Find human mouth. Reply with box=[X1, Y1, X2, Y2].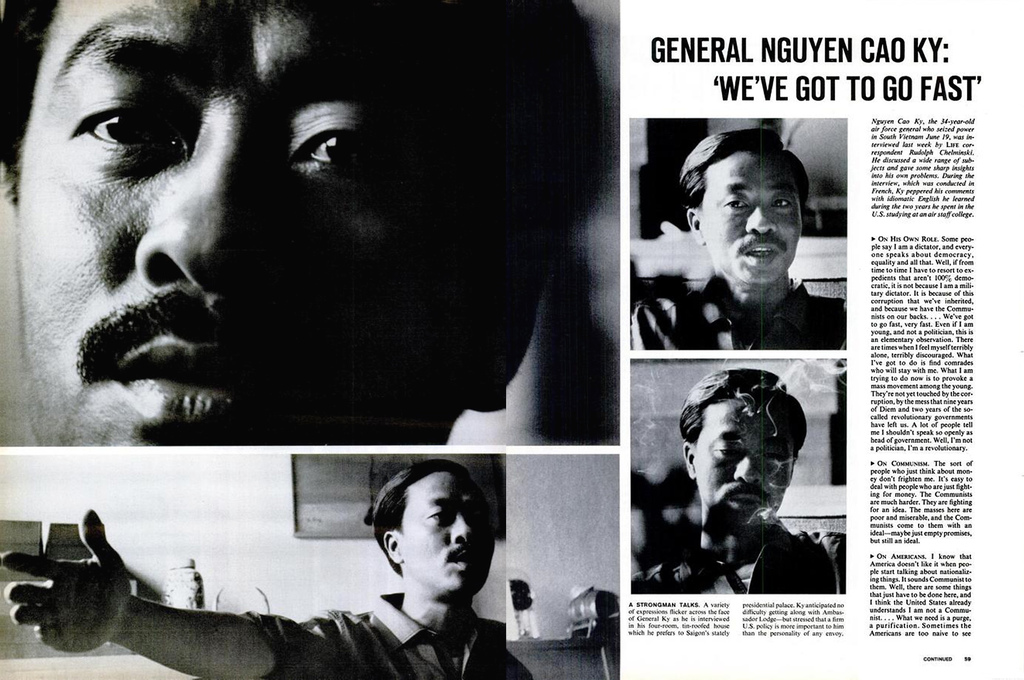
box=[115, 329, 301, 441].
